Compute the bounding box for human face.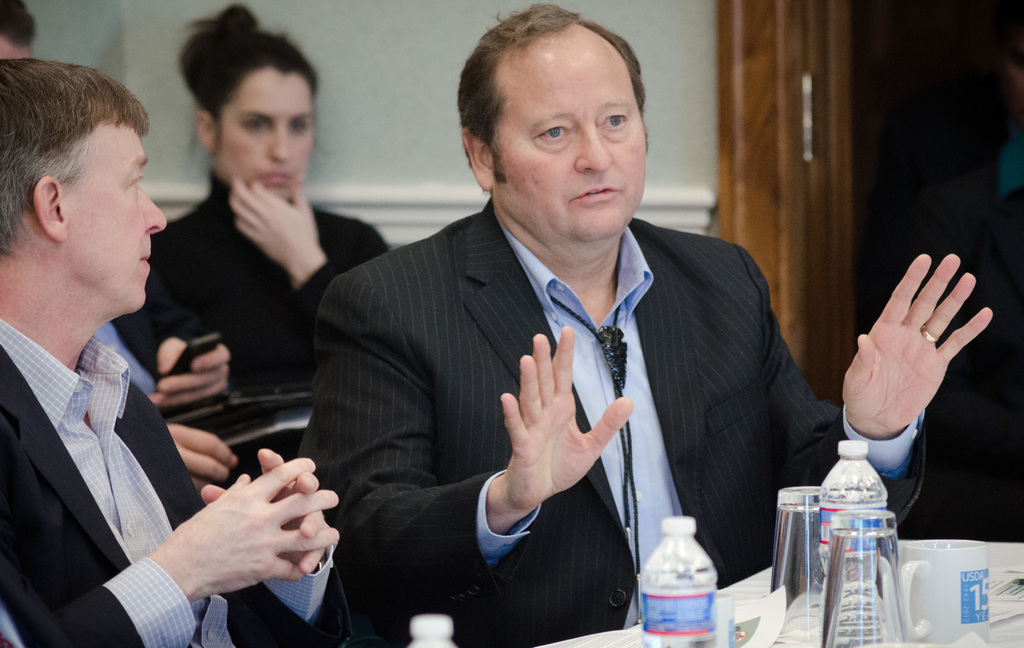
rect(215, 67, 320, 197).
